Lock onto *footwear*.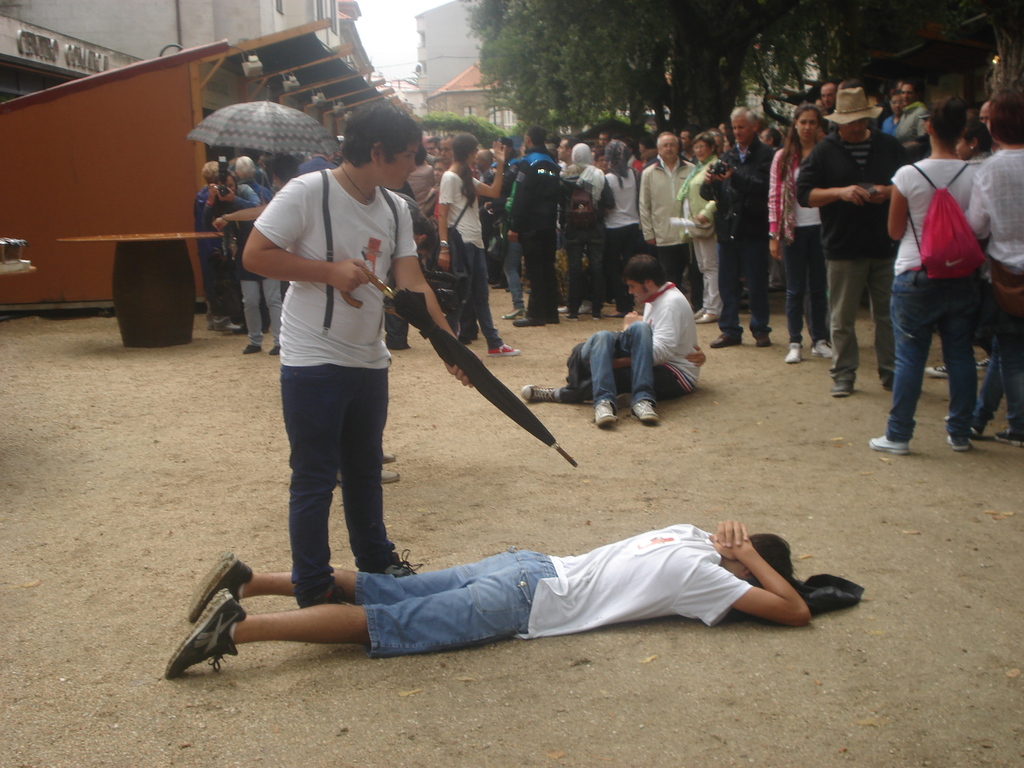
Locked: crop(516, 383, 566, 401).
